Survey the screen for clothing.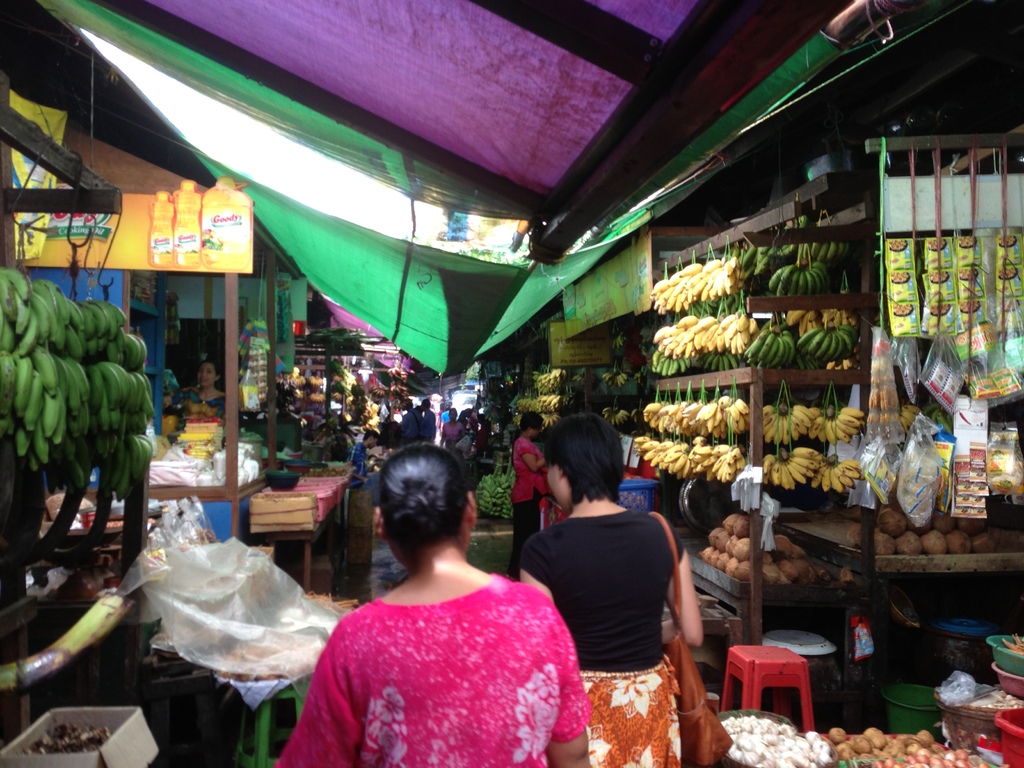
Survey found: BBox(444, 420, 458, 438).
